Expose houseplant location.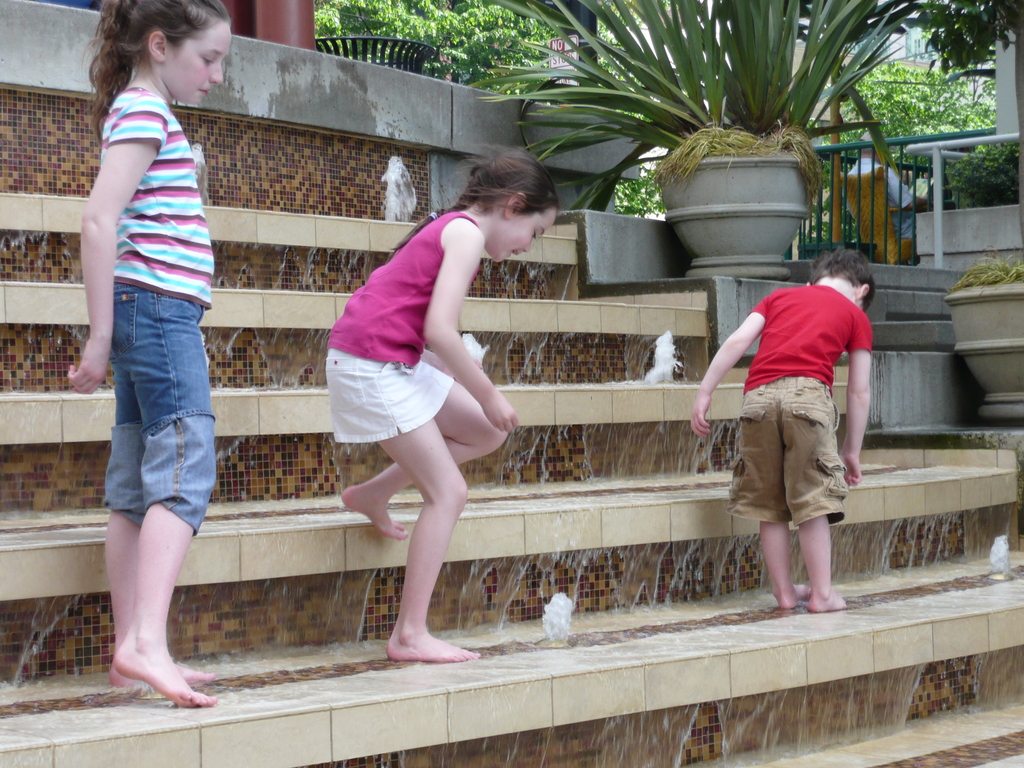
Exposed at left=408, top=15, right=976, bottom=260.
